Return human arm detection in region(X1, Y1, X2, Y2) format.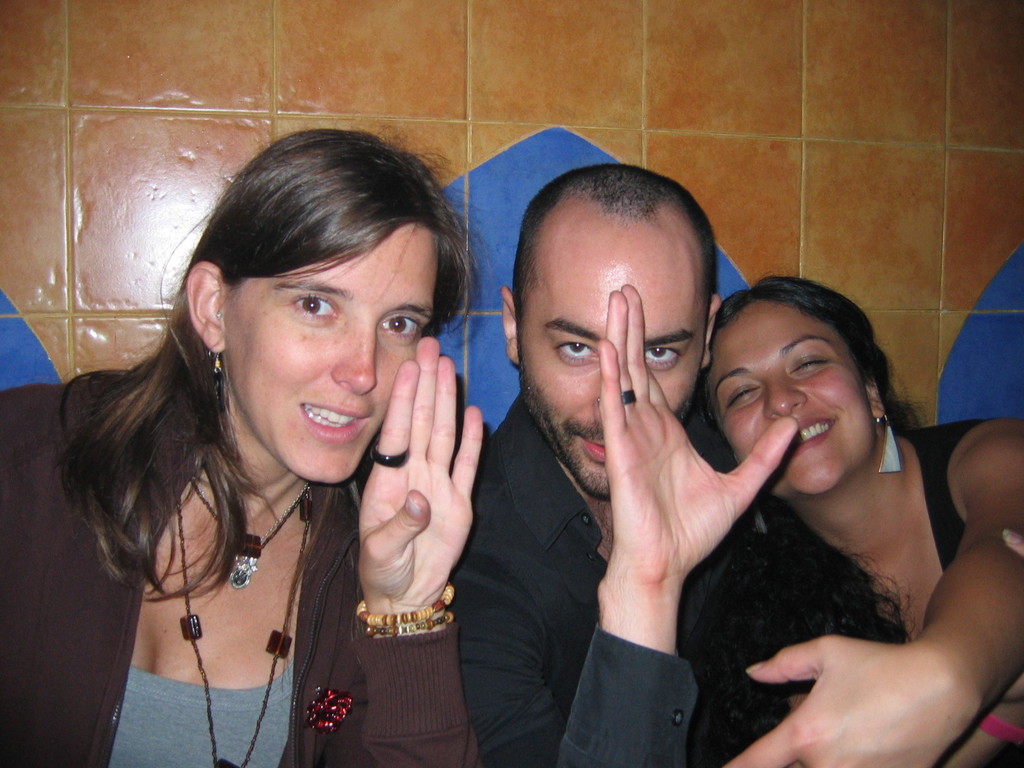
region(341, 338, 481, 767).
